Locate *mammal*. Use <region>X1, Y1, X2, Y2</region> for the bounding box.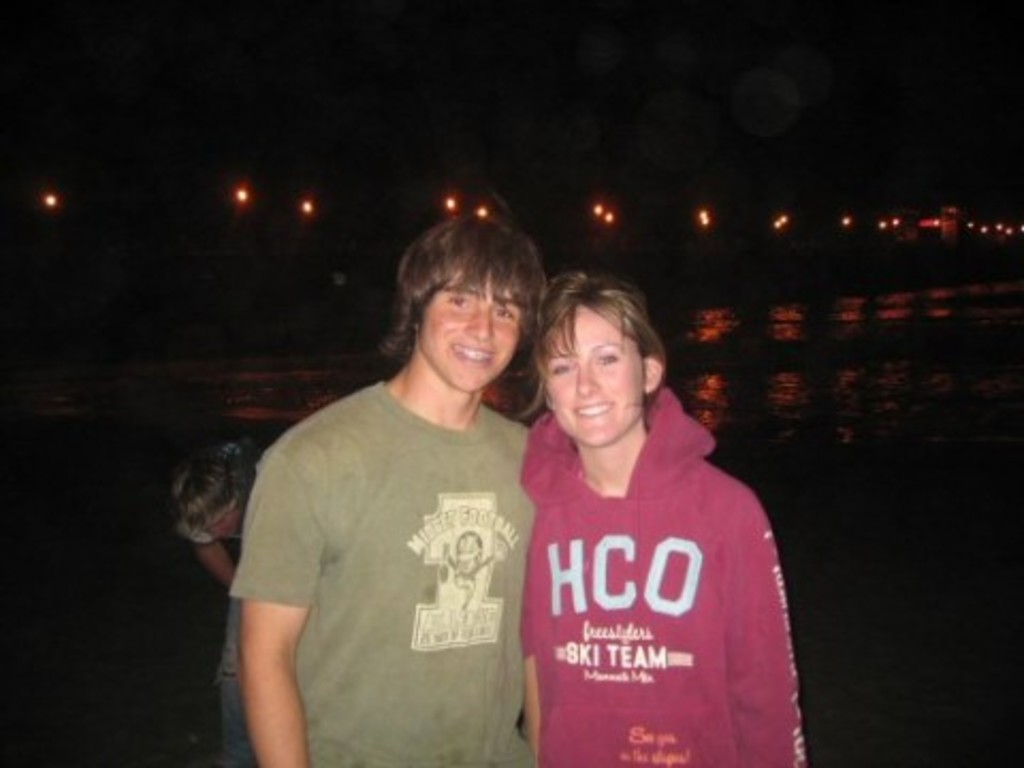
<region>222, 215, 557, 766</region>.
